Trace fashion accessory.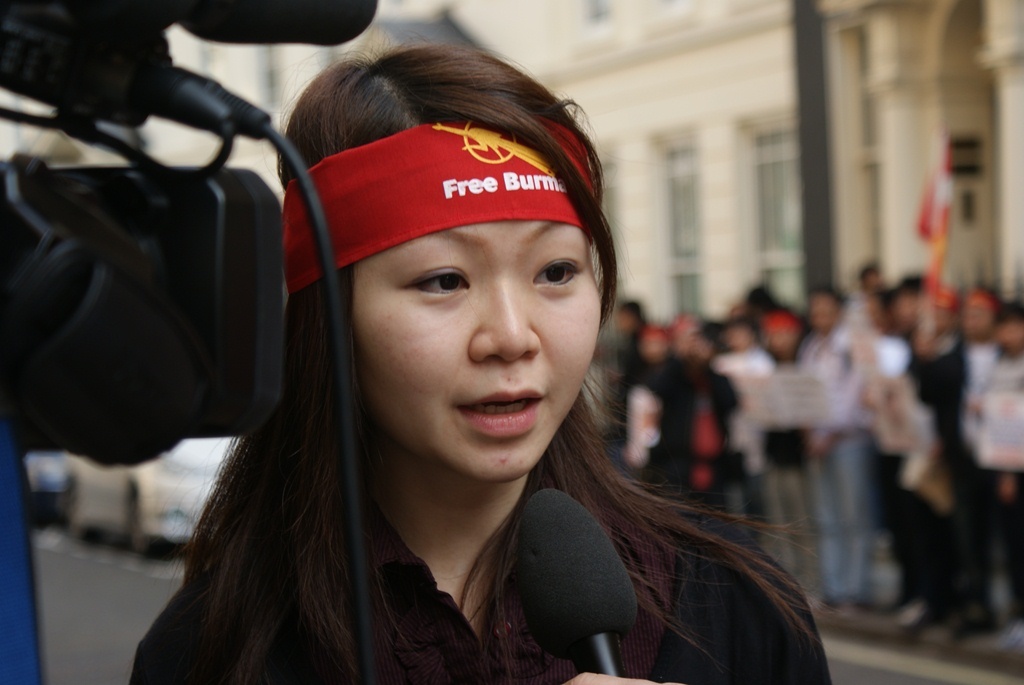
Traced to locate(279, 114, 598, 301).
